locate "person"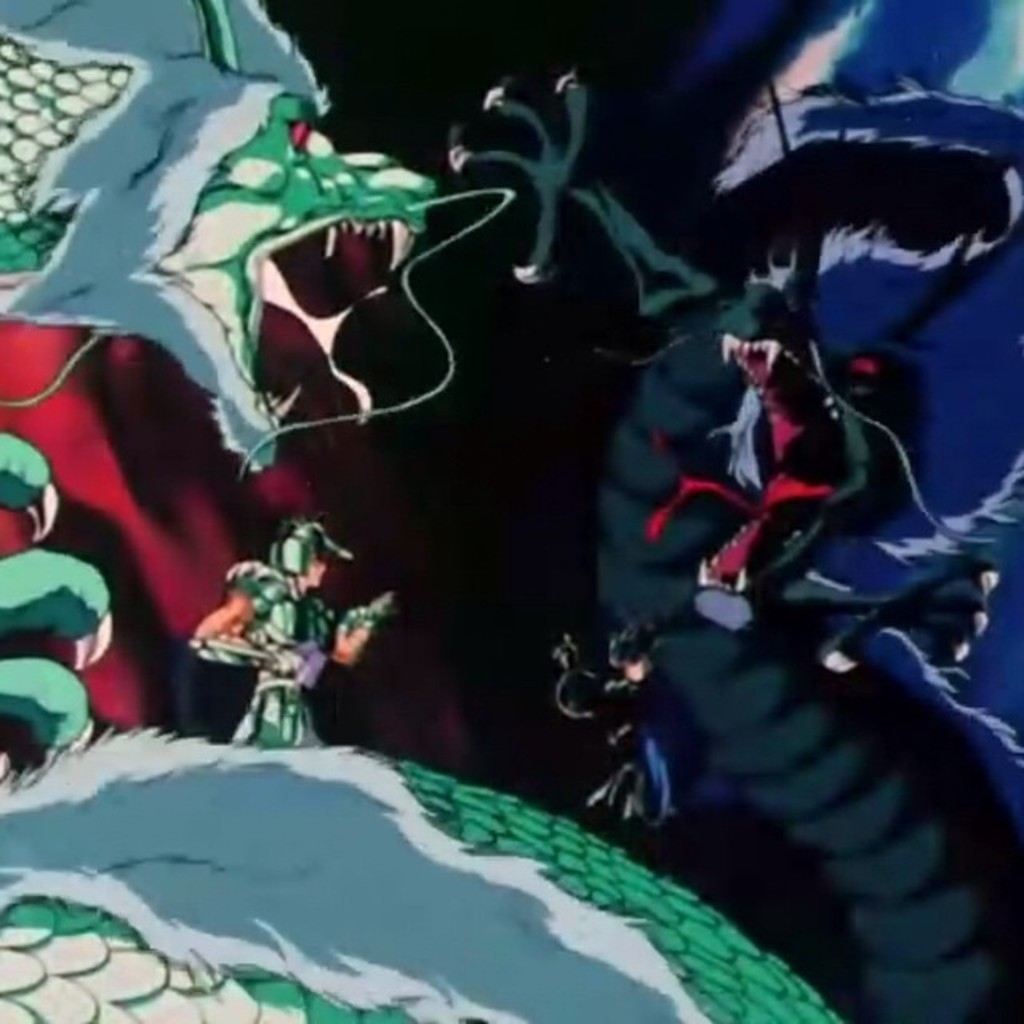
locate(534, 634, 674, 827)
